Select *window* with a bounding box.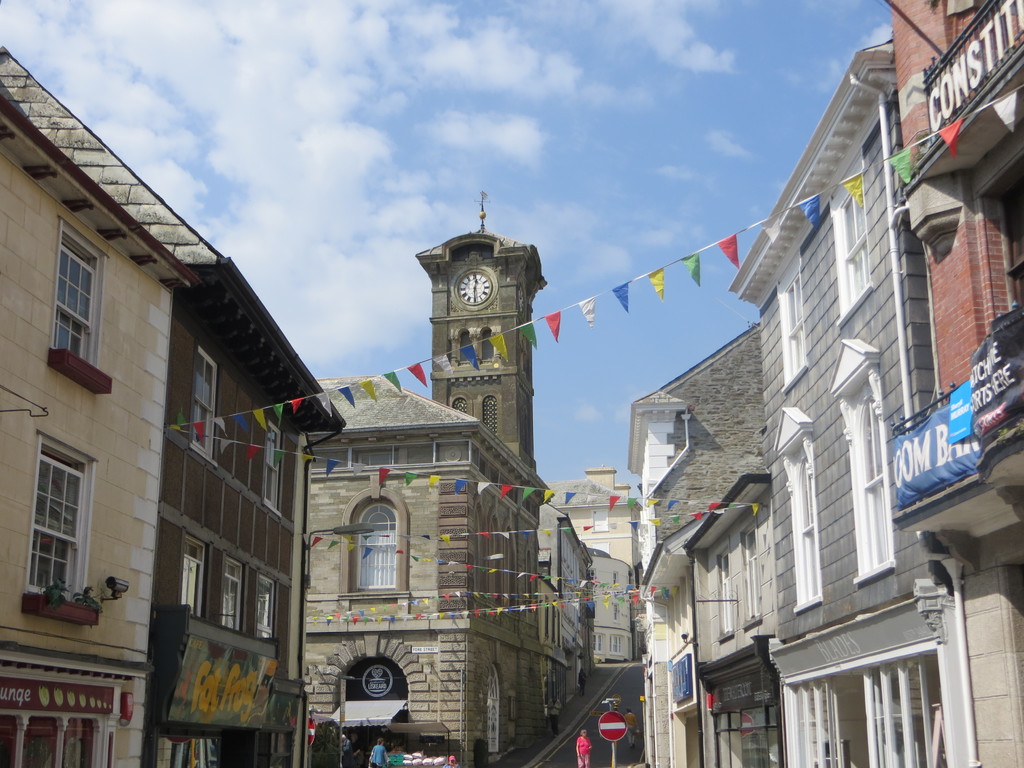
Rect(826, 148, 874, 326).
